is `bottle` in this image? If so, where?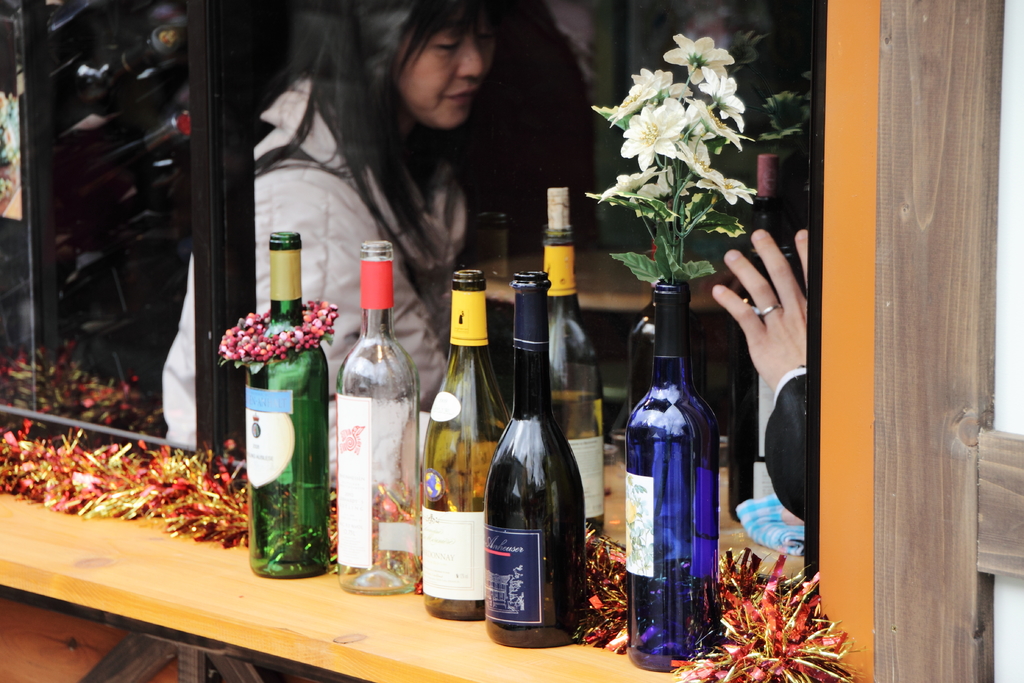
Yes, at [533,185,608,544].
